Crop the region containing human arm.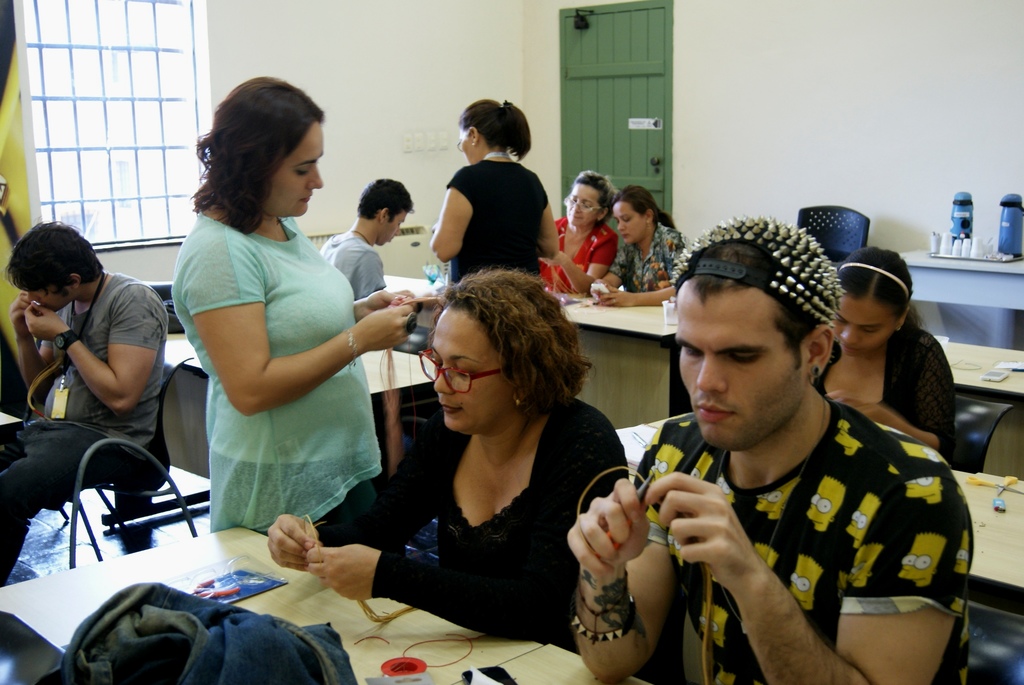
Crop region: (567, 474, 675, 661).
